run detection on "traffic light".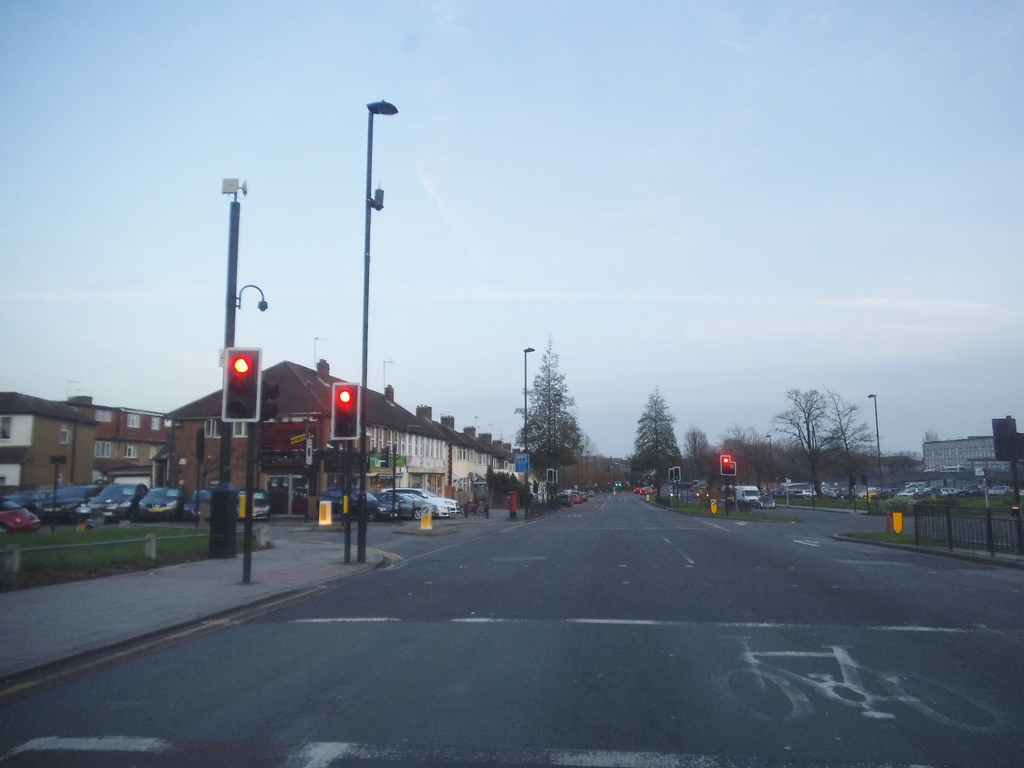
Result: [left=675, top=466, right=681, bottom=481].
